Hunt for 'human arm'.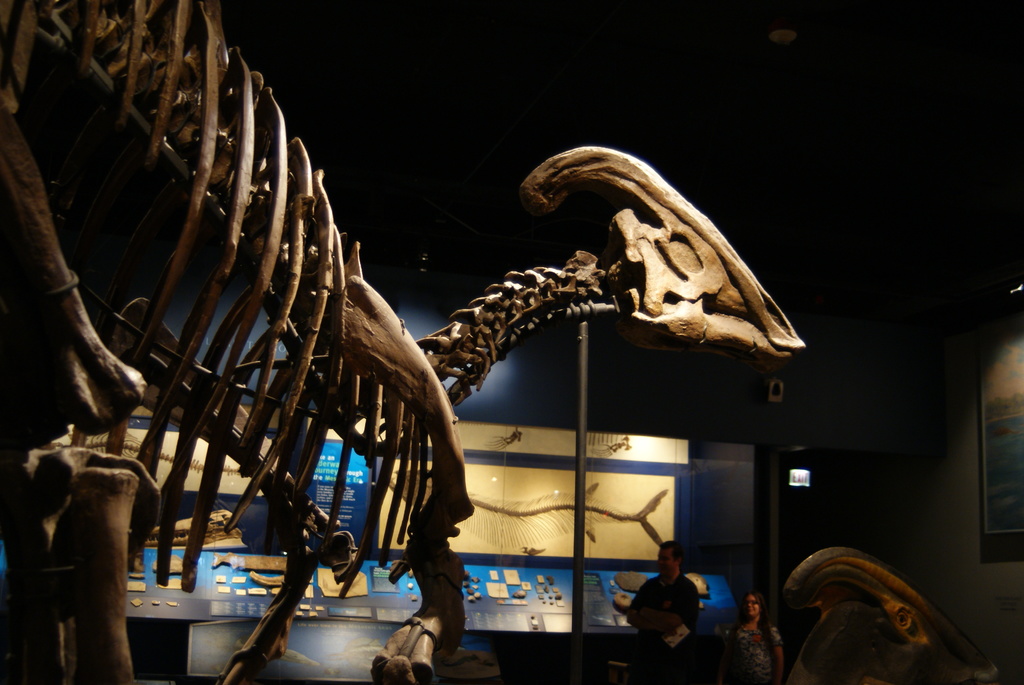
Hunted down at select_region(641, 592, 696, 628).
